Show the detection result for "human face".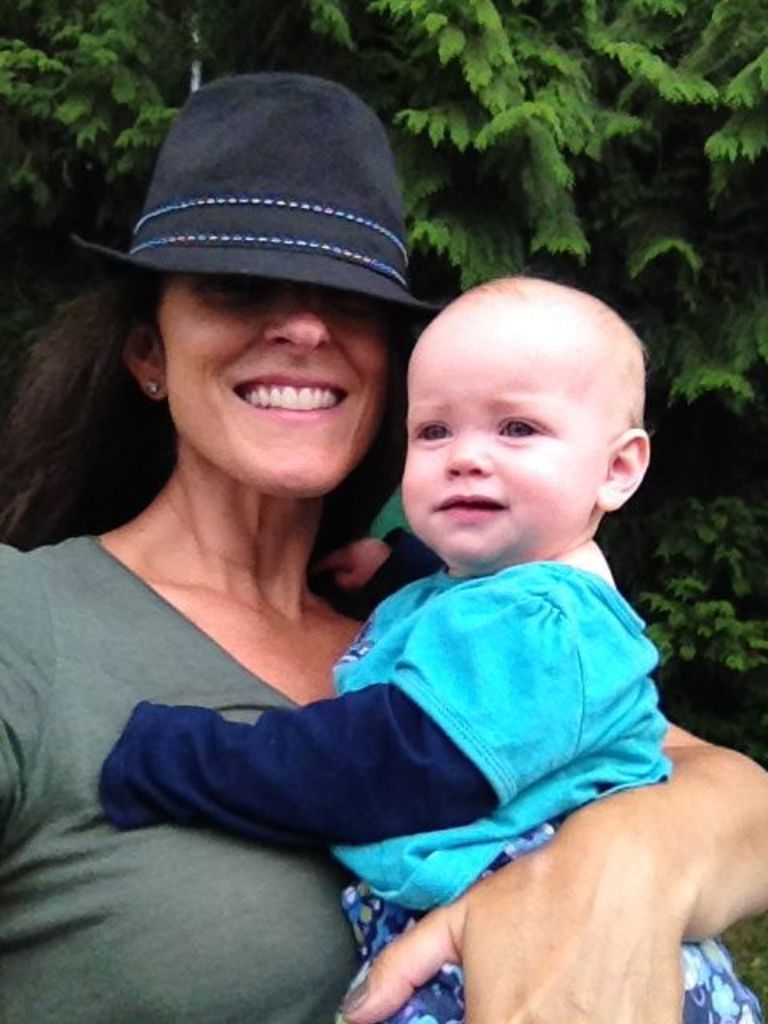
bbox=(166, 282, 390, 504).
